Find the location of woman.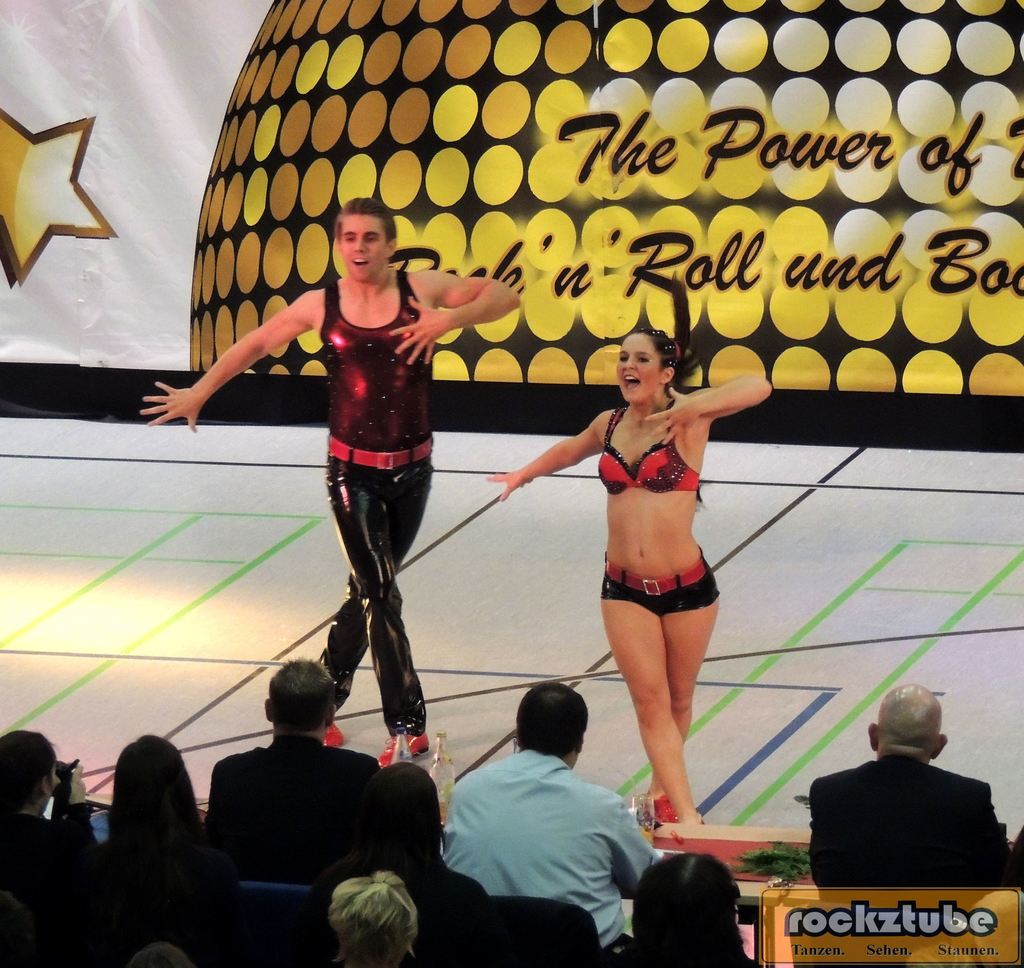
Location: (left=86, top=735, right=221, bottom=955).
